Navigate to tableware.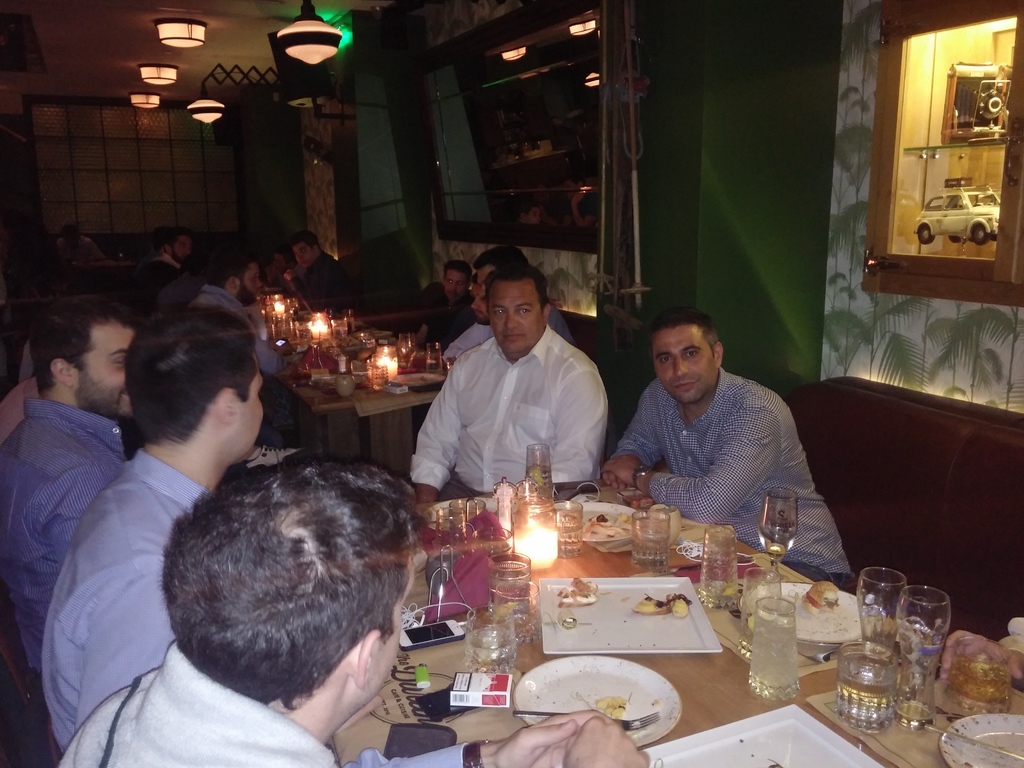
Navigation target: locate(537, 573, 721, 658).
